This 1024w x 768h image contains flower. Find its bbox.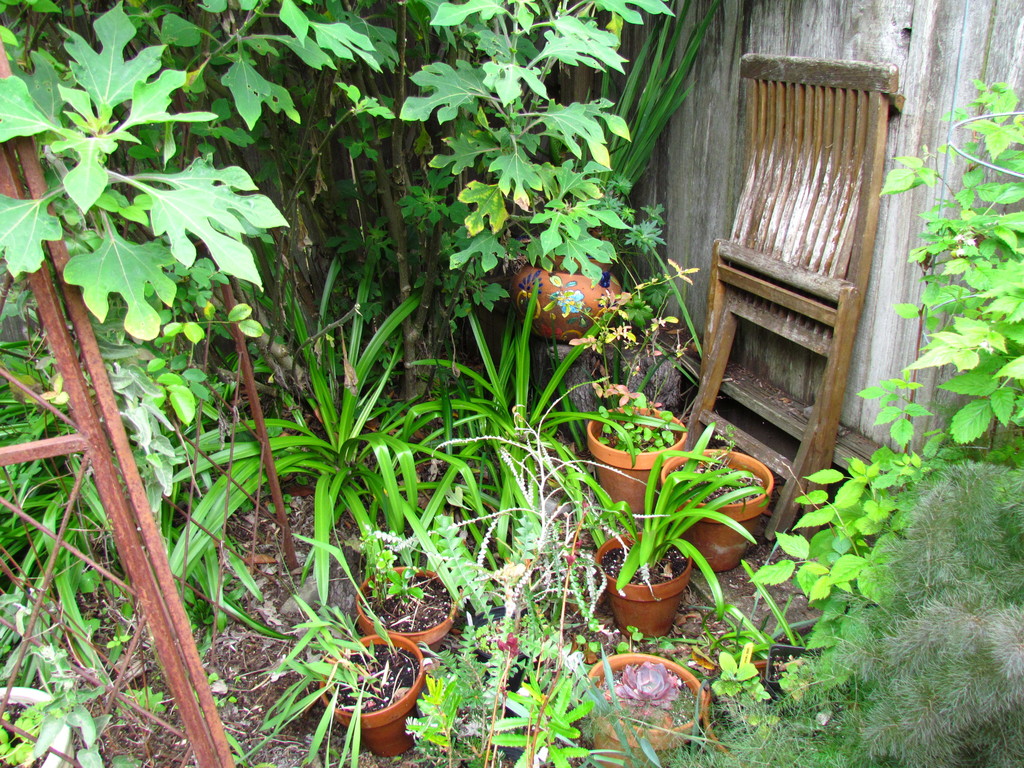
pyautogui.locateOnScreen(620, 650, 696, 730).
